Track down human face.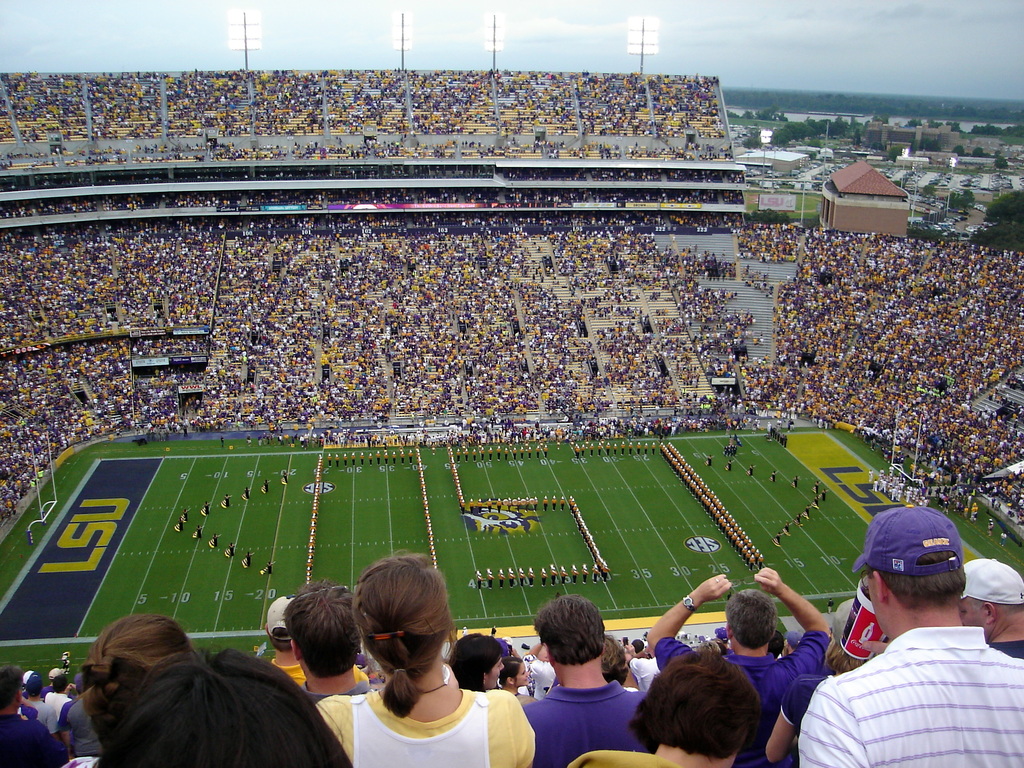
Tracked to 862 575 886 628.
